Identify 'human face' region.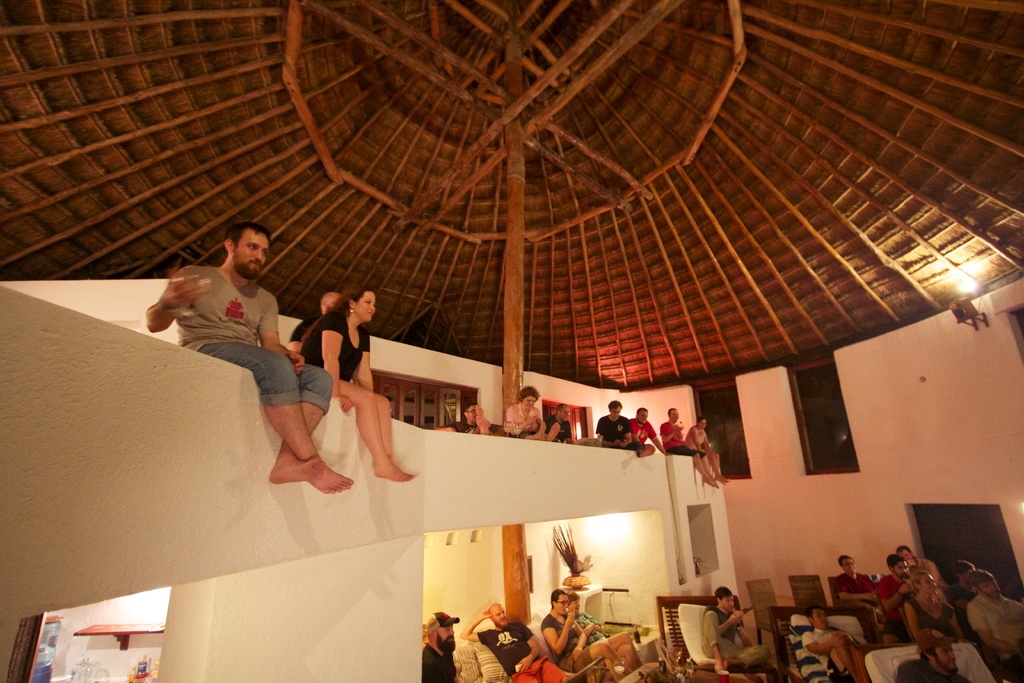
Region: bbox=[556, 593, 568, 614].
